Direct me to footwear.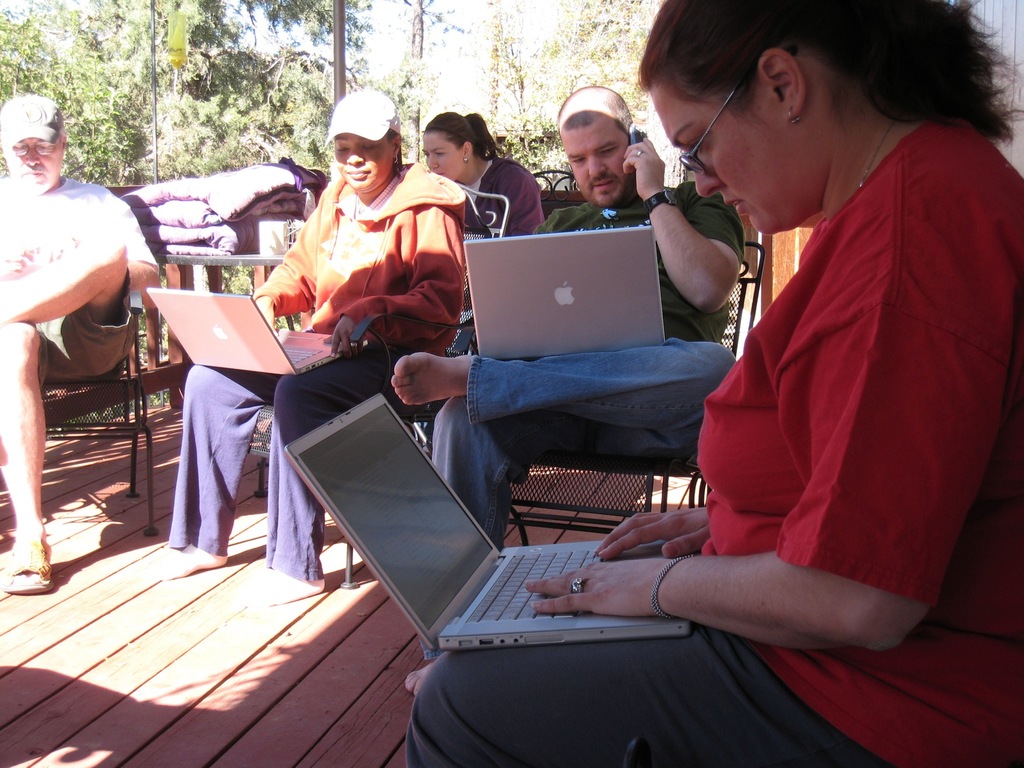
Direction: pyautogui.locateOnScreen(1, 541, 52, 602).
